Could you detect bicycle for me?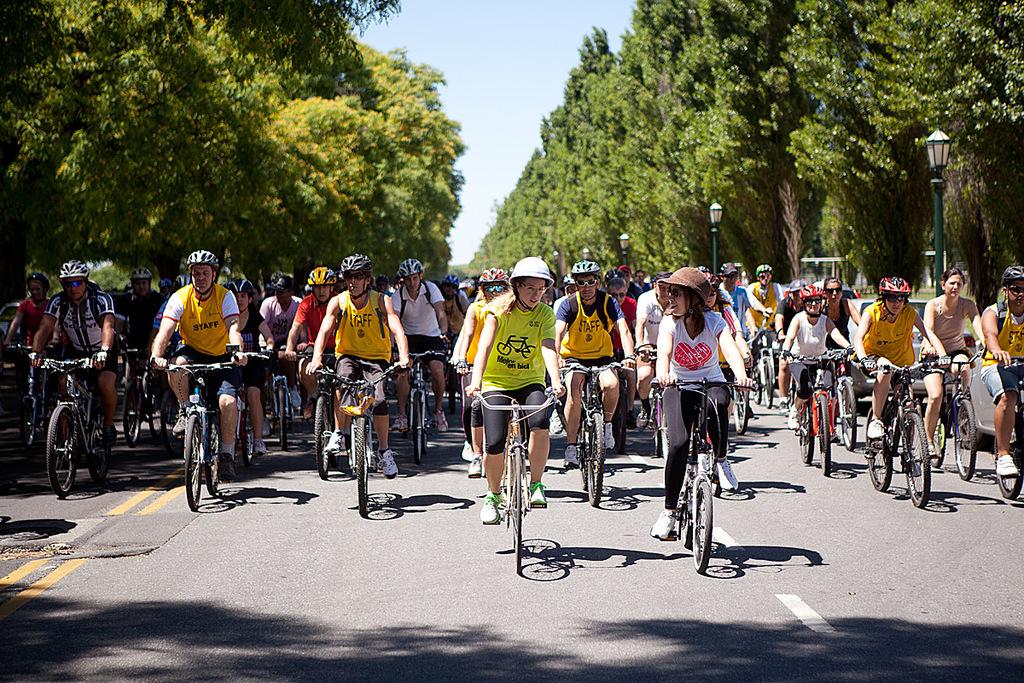
Detection result: [x1=826, y1=342, x2=855, y2=457].
